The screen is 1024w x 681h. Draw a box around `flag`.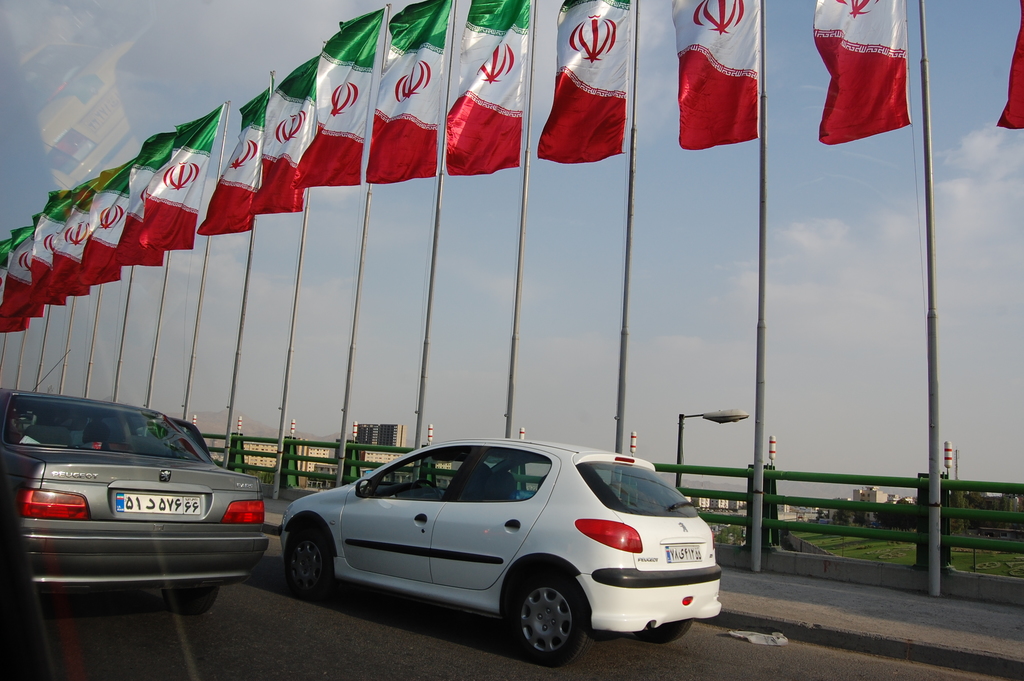
crop(247, 44, 327, 217).
